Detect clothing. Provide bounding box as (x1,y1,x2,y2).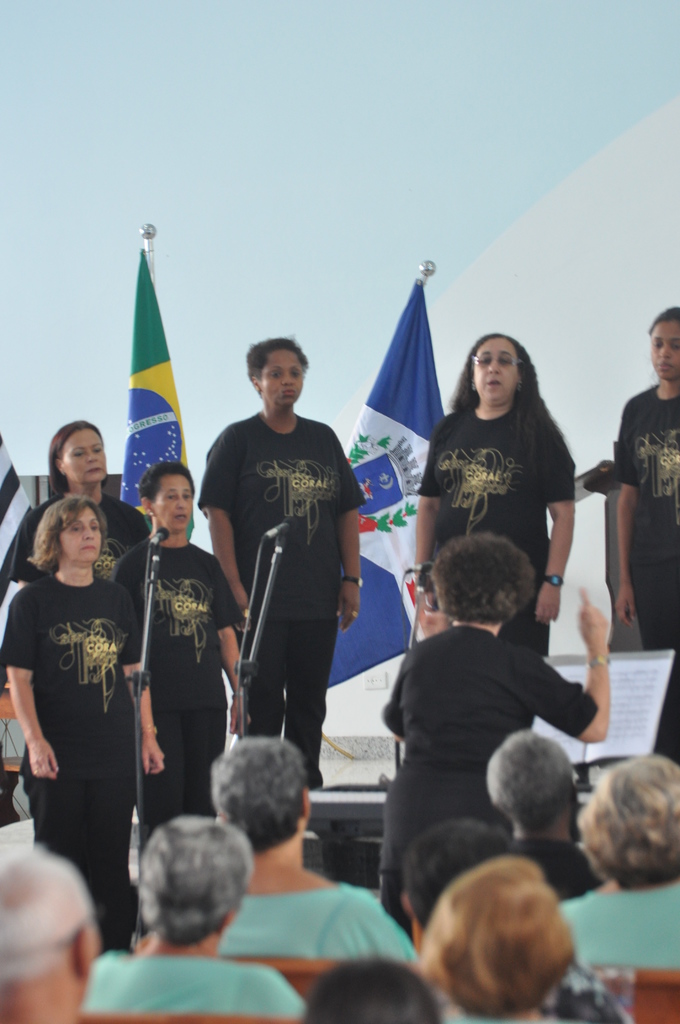
(221,870,424,968).
